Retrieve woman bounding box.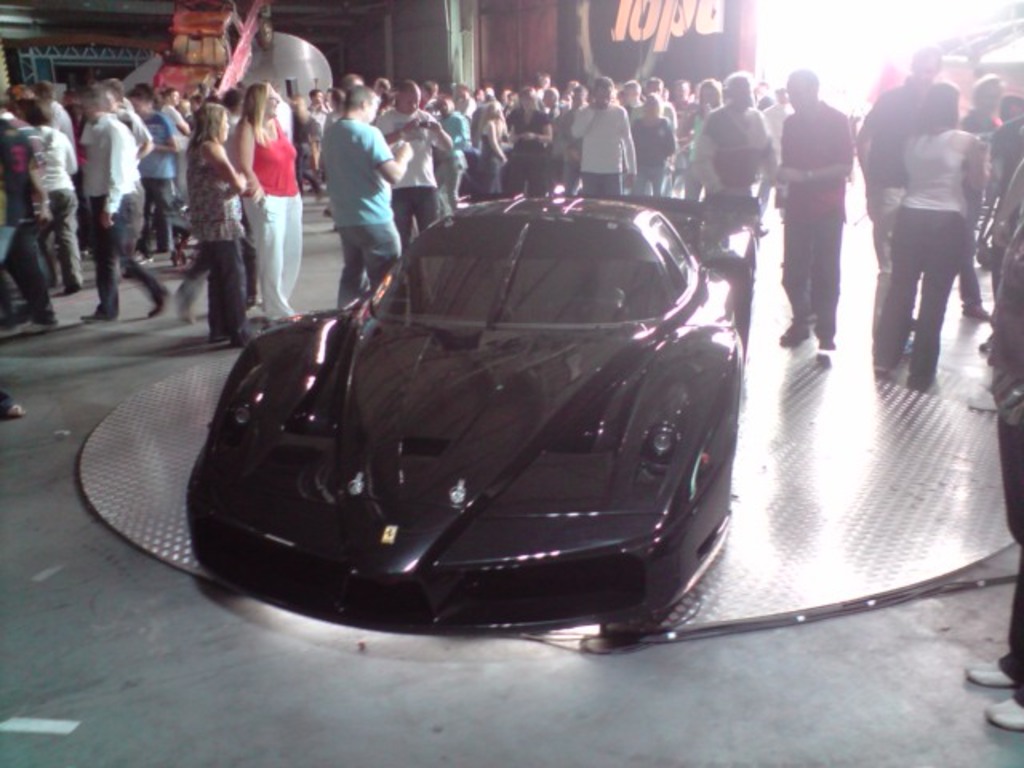
Bounding box: bbox=(866, 74, 986, 386).
